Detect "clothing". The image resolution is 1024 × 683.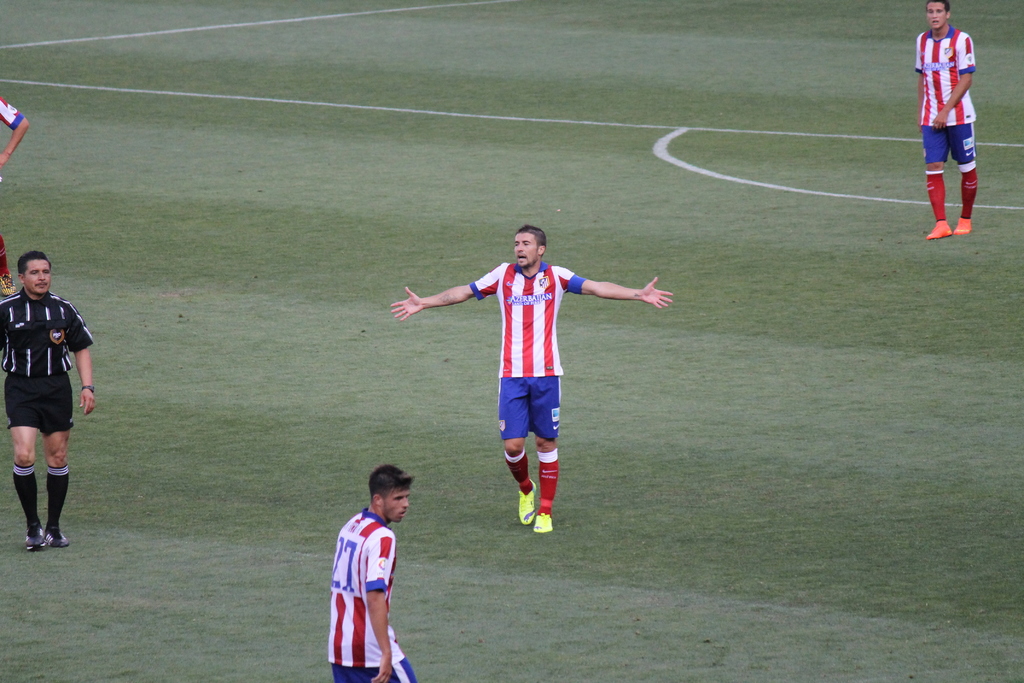
detection(6, 290, 111, 445).
